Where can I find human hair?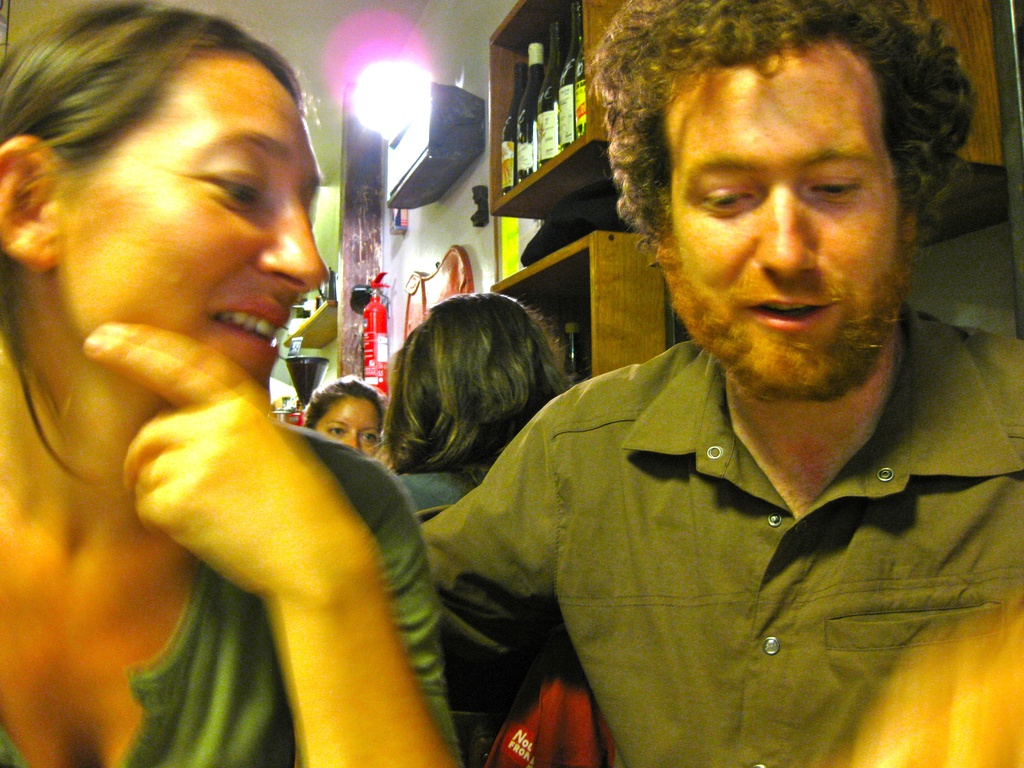
You can find it at 592, 0, 982, 268.
